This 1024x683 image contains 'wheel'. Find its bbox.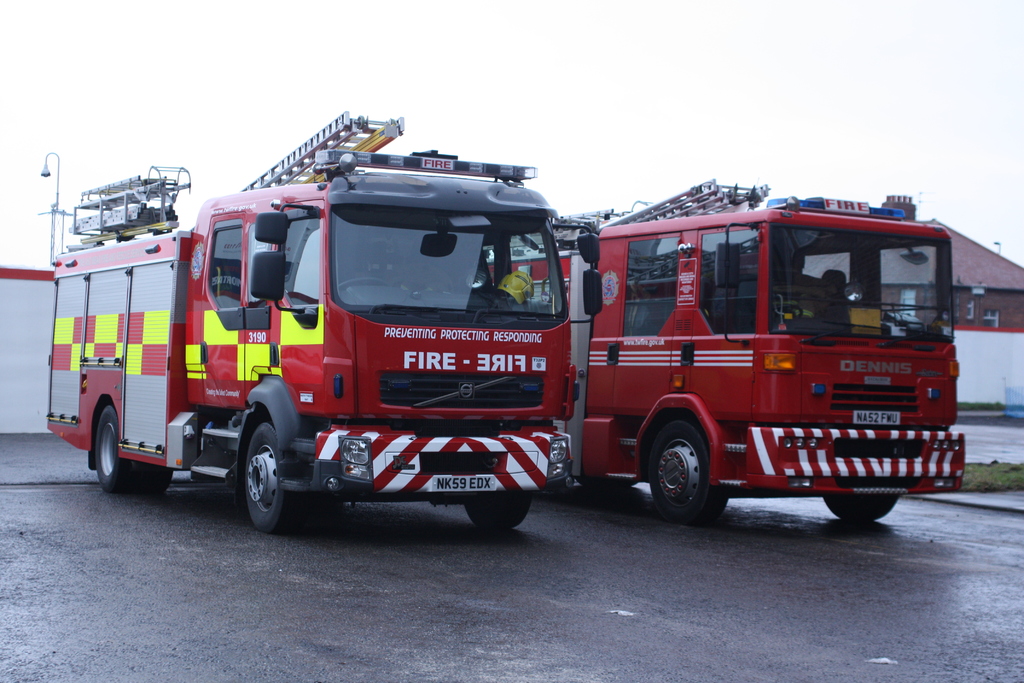
bbox(89, 403, 128, 488).
